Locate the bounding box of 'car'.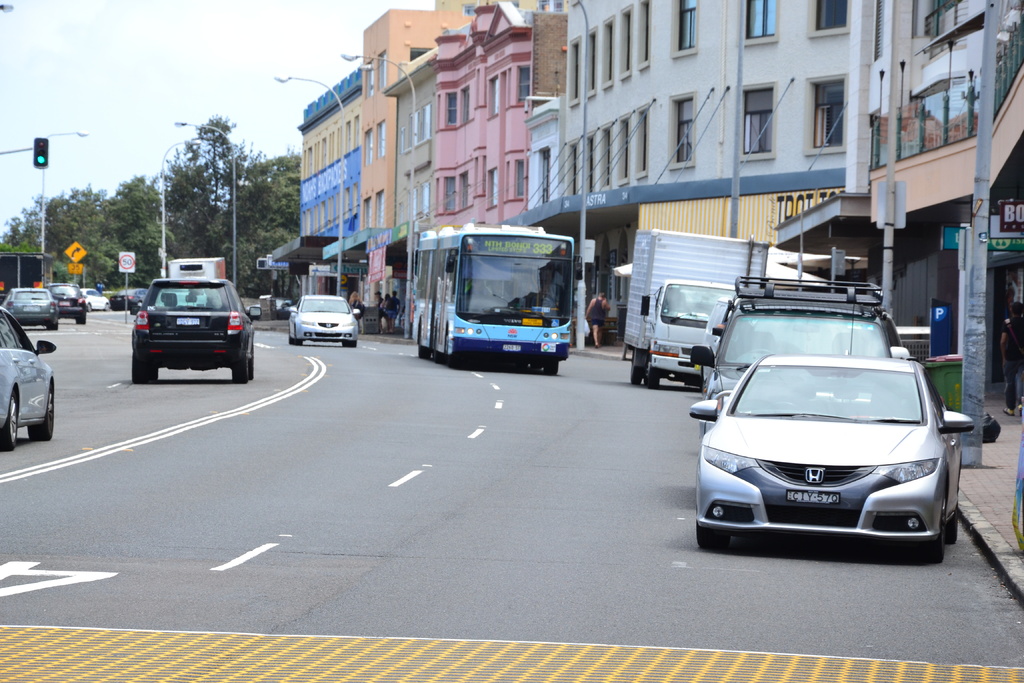
Bounding box: <region>693, 352, 972, 569</region>.
